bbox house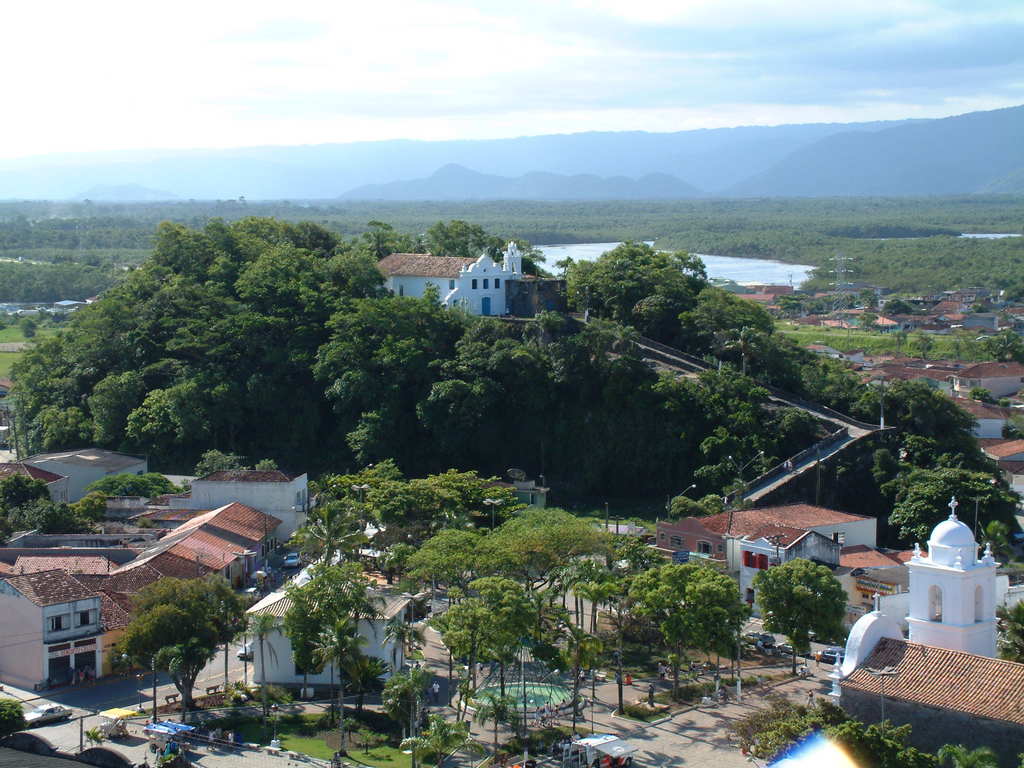
[121,525,260,597]
